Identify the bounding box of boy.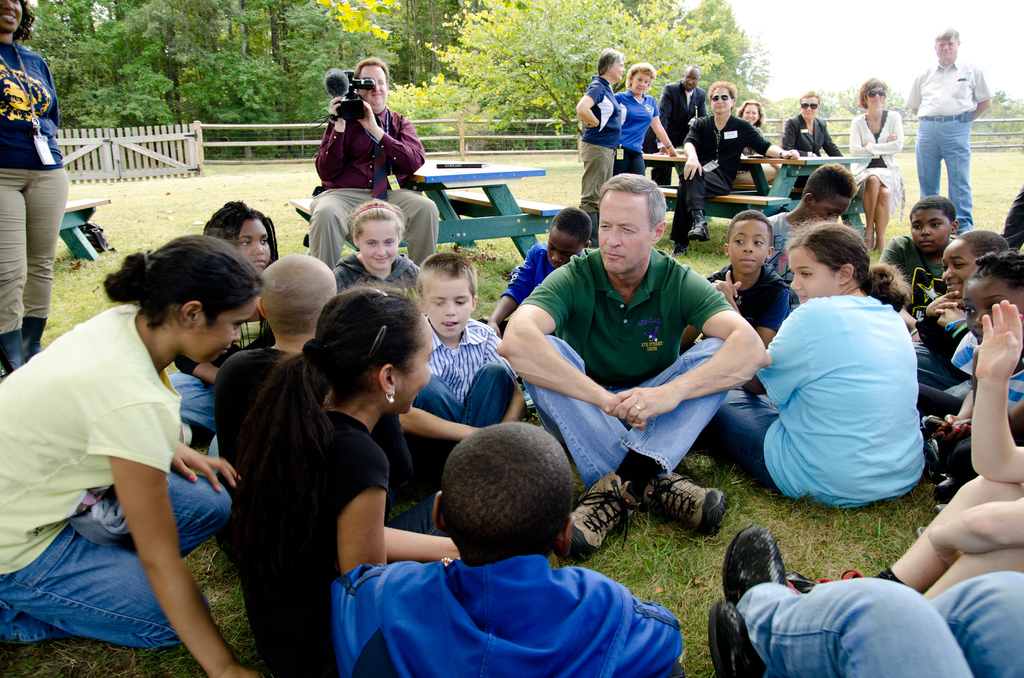
Rect(682, 209, 792, 355).
